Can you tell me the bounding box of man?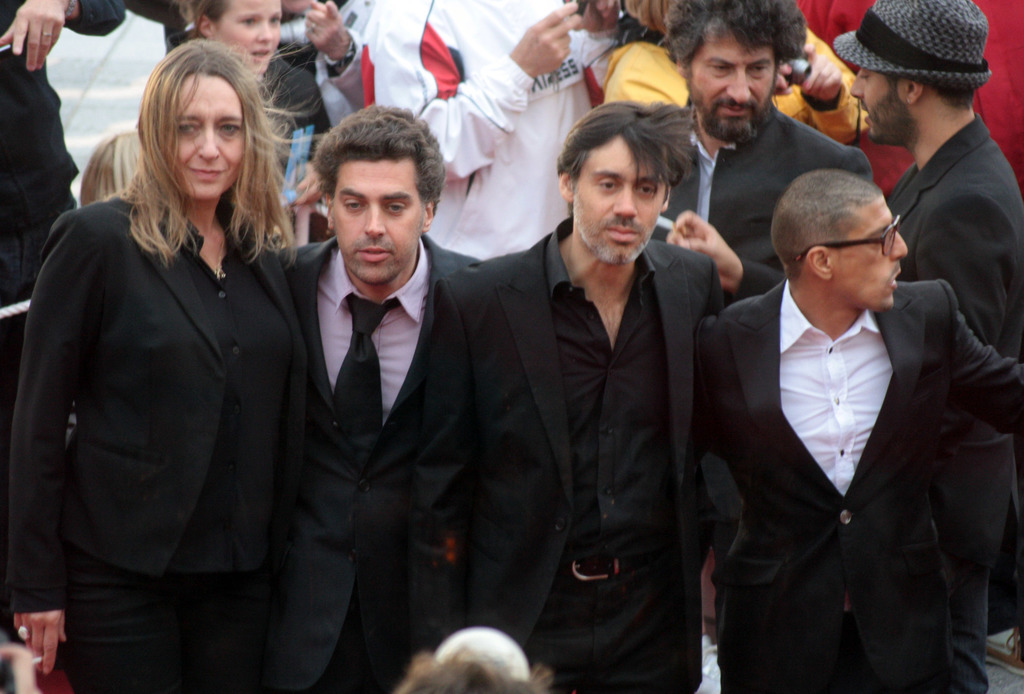
pyautogui.locateOnScreen(467, 78, 746, 678).
